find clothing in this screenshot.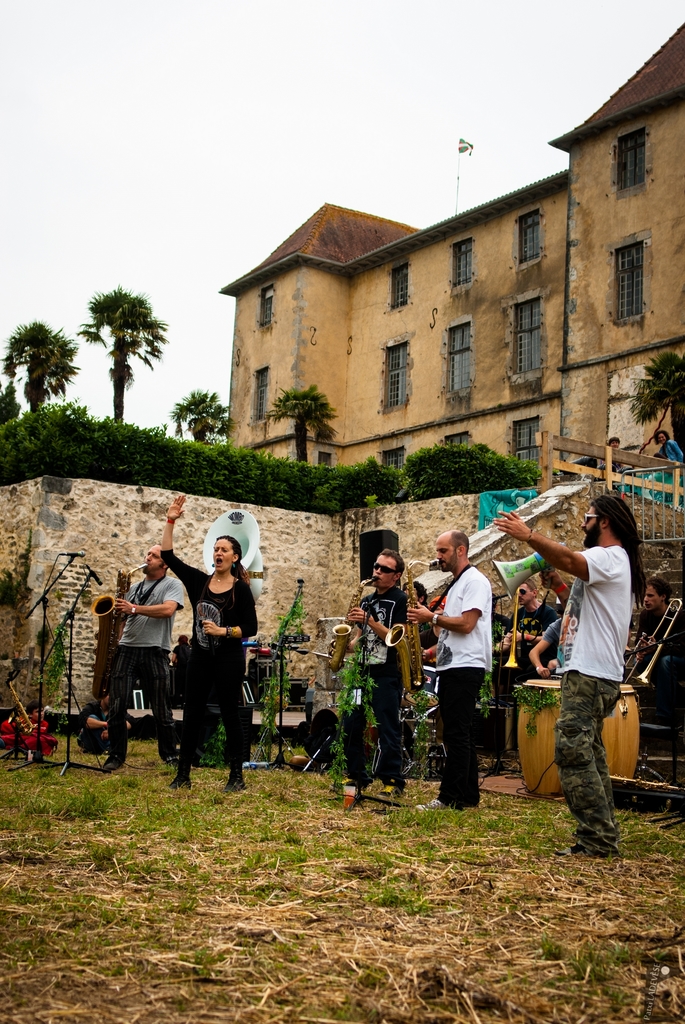
The bounding box for clothing is crop(342, 575, 410, 790).
